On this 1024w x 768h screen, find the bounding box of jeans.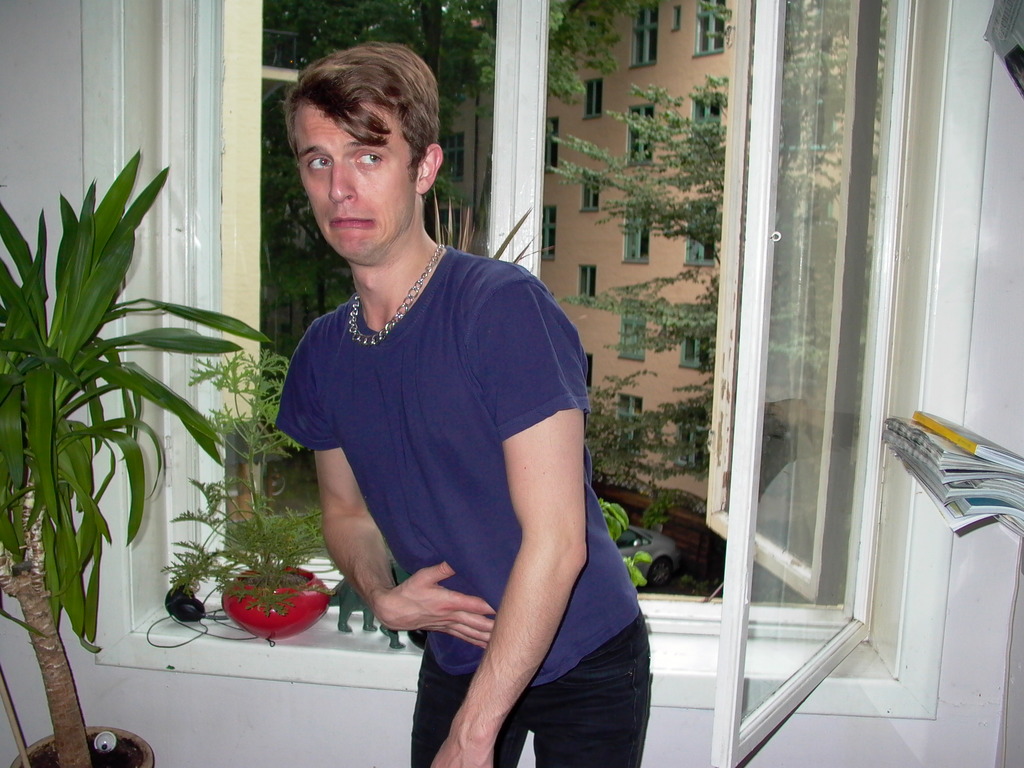
Bounding box: detection(410, 611, 651, 767).
